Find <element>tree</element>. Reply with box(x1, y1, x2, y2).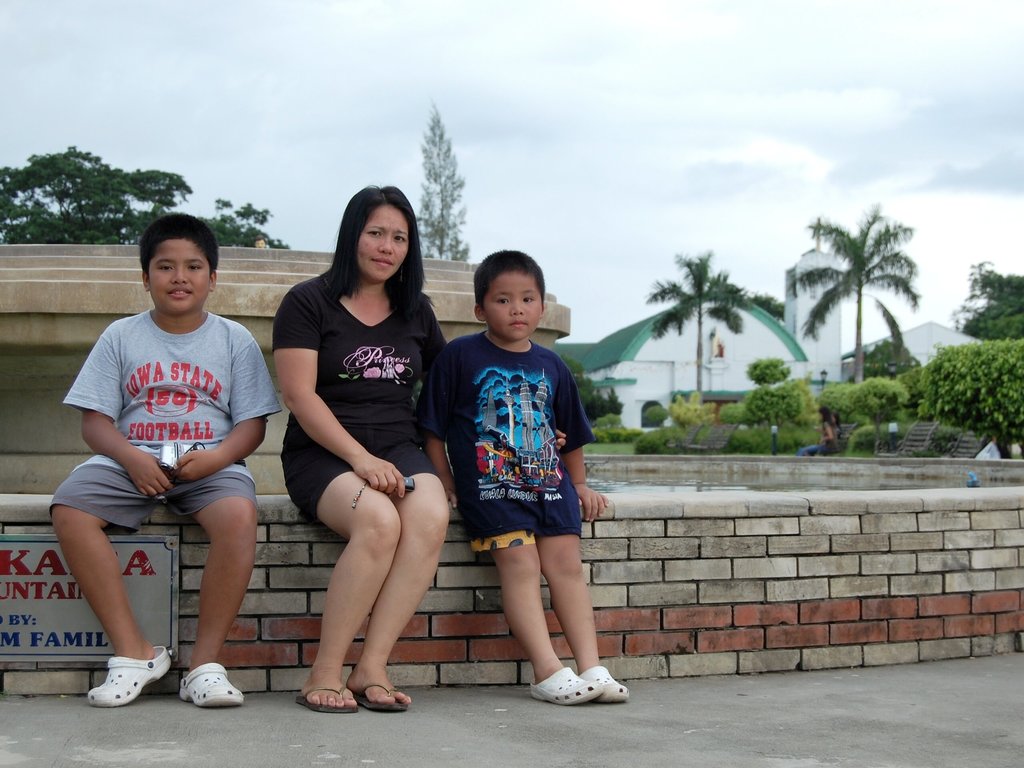
box(203, 199, 289, 250).
